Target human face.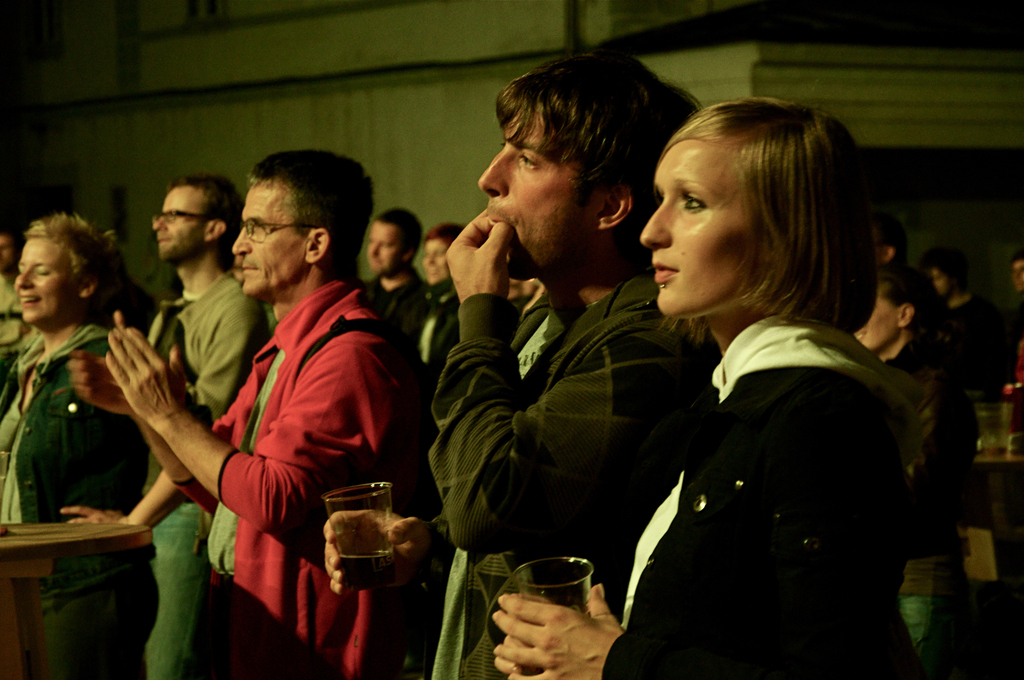
Target region: (10,238,77,323).
